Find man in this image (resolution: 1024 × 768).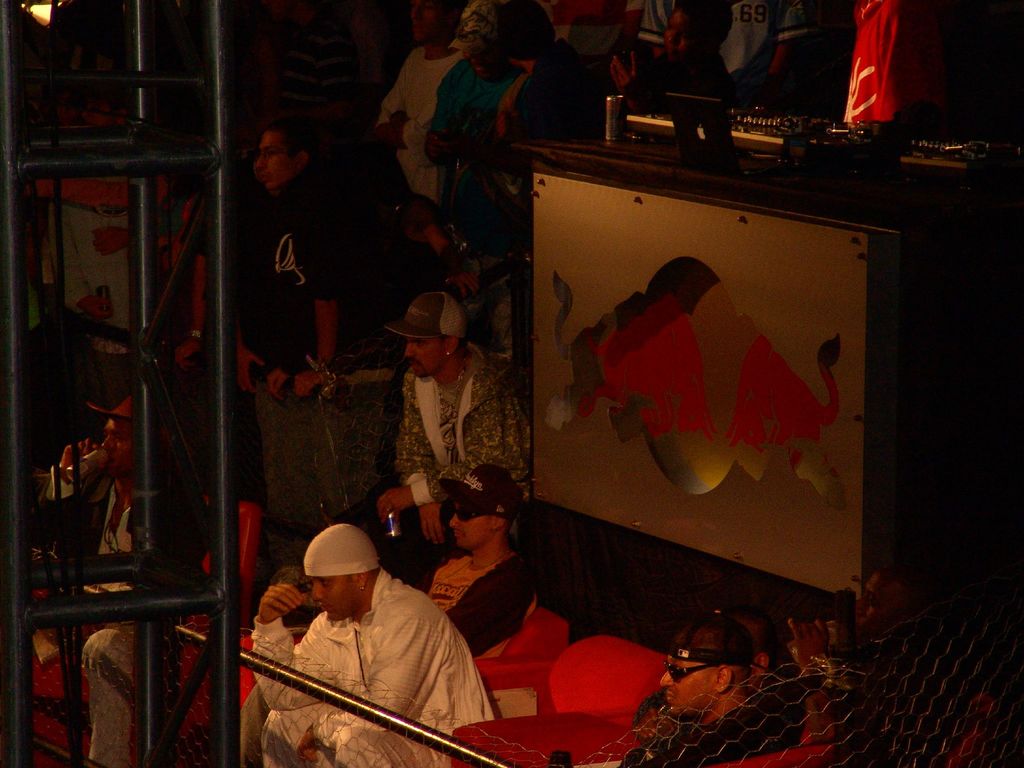
371,0,465,208.
